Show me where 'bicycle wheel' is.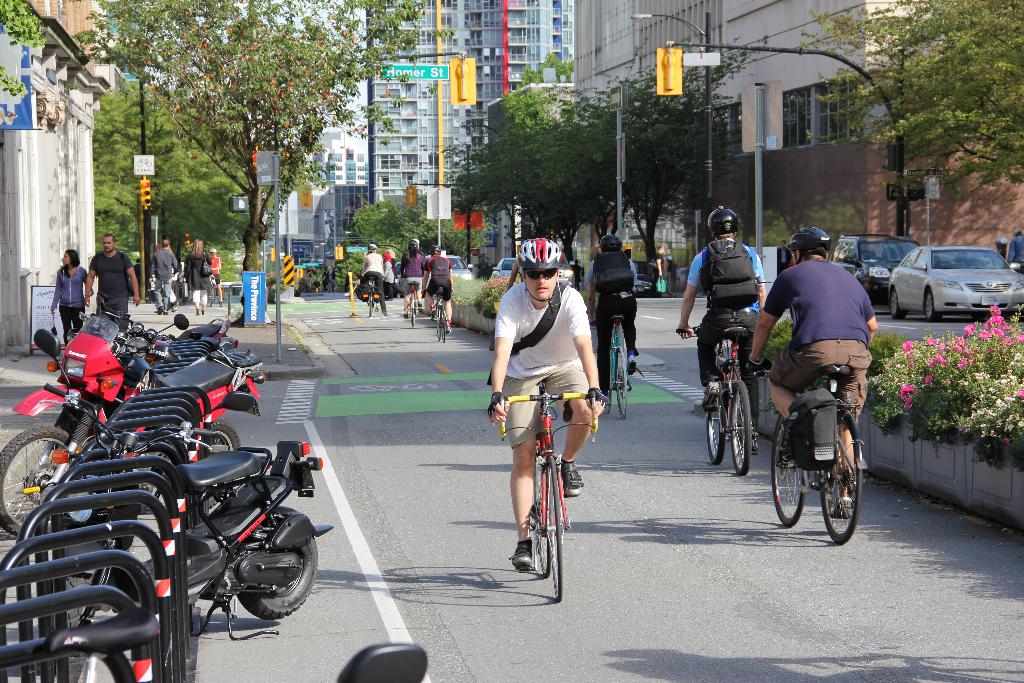
'bicycle wheel' is at <box>726,379,751,475</box>.
